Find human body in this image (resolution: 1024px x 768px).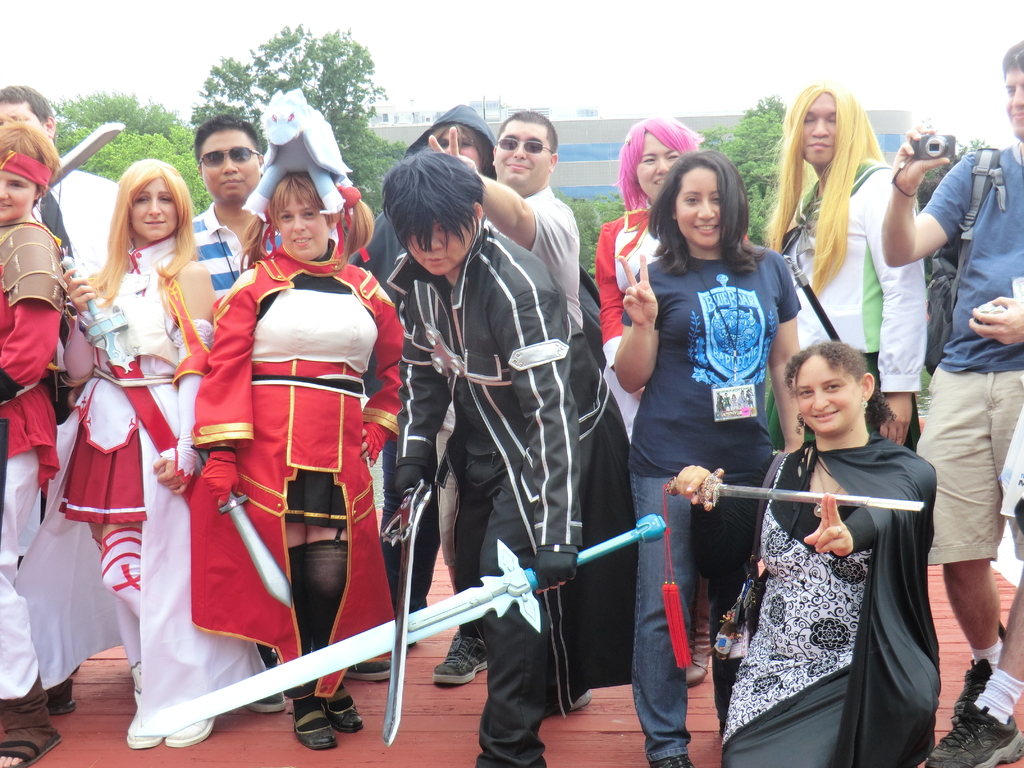
x1=587 y1=120 x2=704 y2=482.
